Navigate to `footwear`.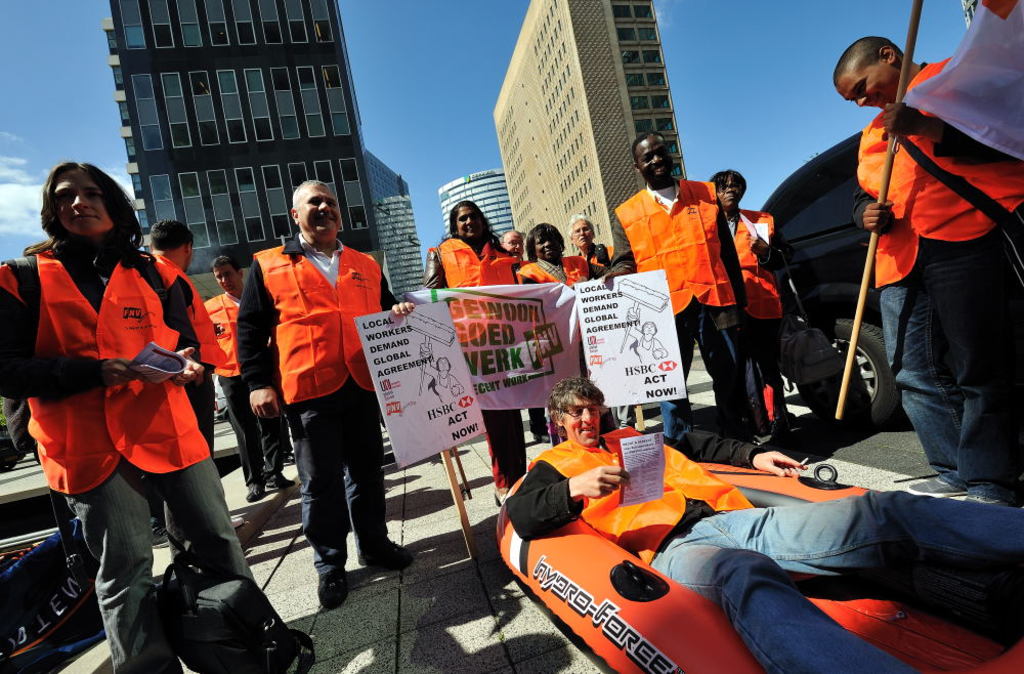
Navigation target: 906:465:955:506.
